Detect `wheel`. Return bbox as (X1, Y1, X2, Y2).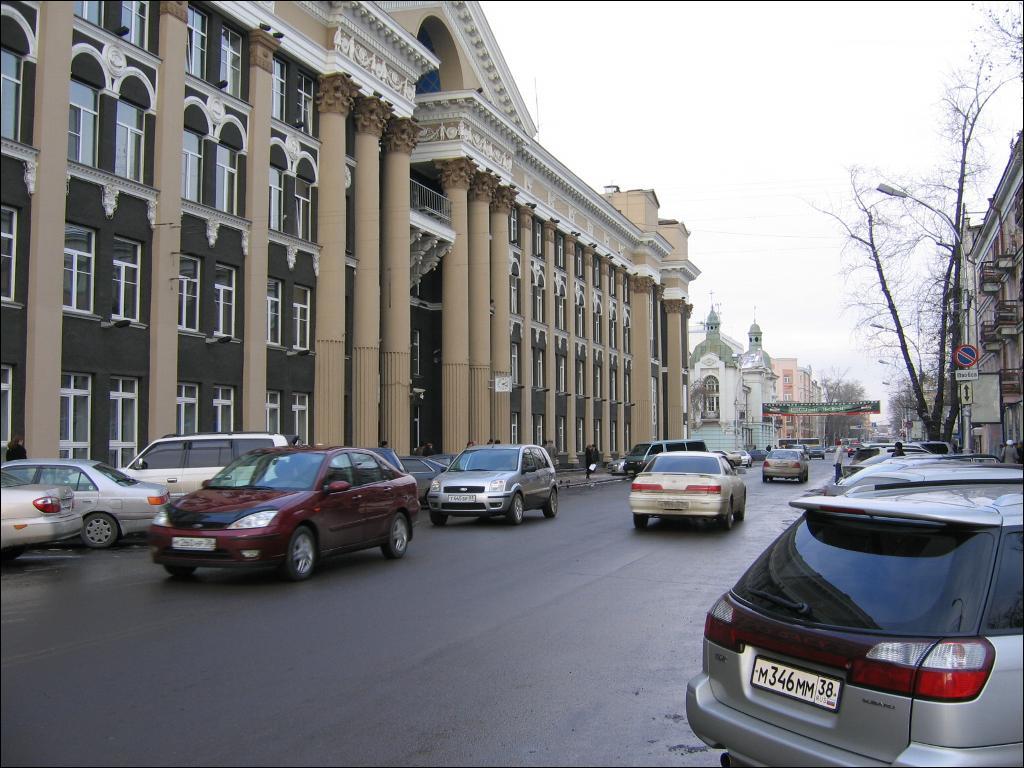
(379, 511, 416, 557).
